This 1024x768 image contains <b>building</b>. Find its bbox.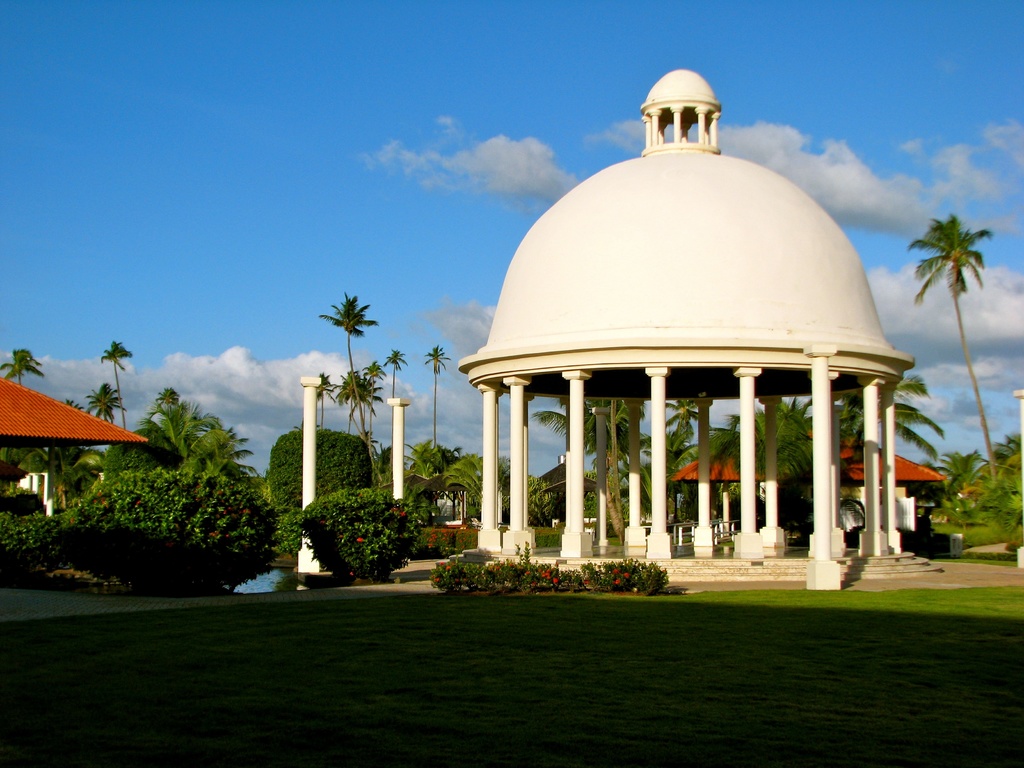
{"x1": 0, "y1": 371, "x2": 138, "y2": 510}.
